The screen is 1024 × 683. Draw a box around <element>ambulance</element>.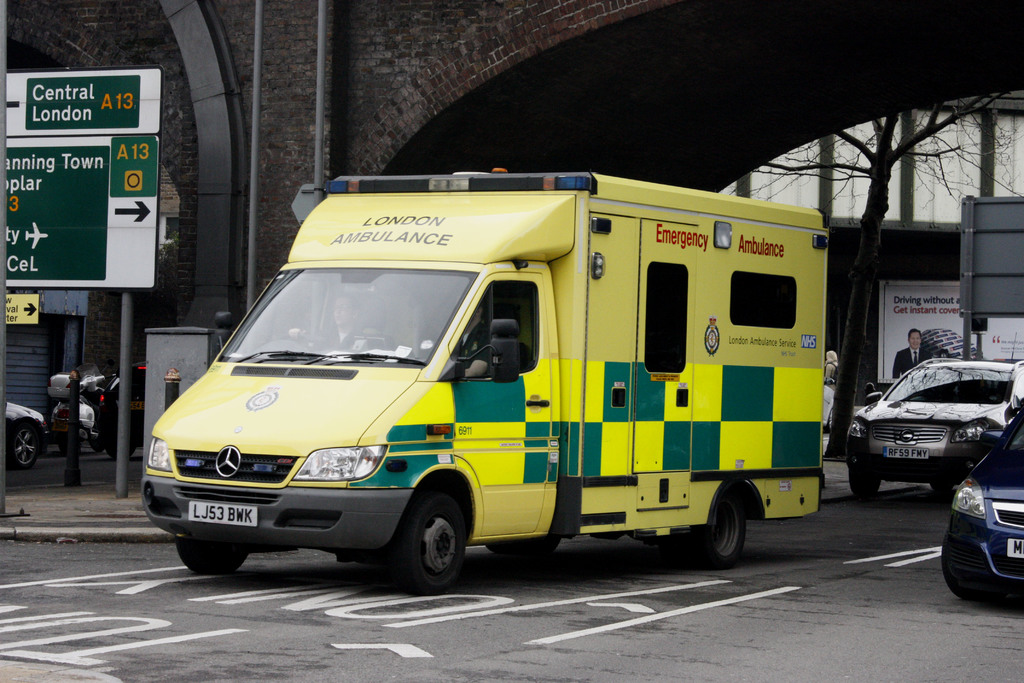
<region>140, 169, 832, 598</region>.
